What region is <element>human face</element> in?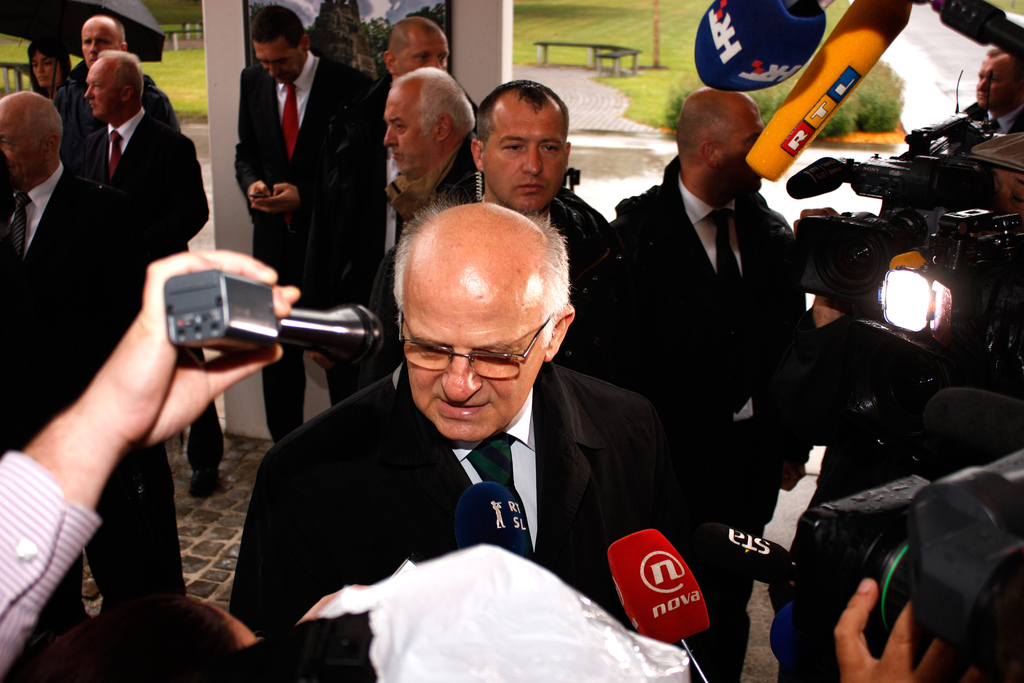
<region>976, 56, 1014, 104</region>.
